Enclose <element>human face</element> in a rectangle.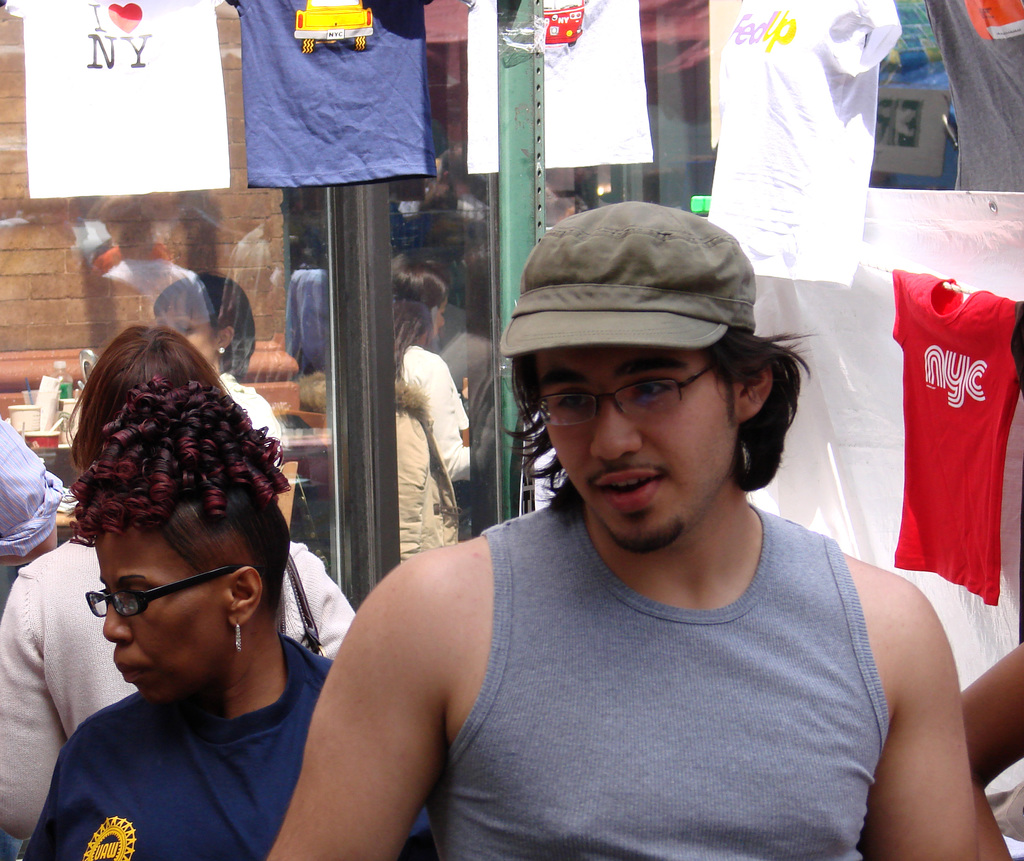
bbox(424, 300, 446, 341).
